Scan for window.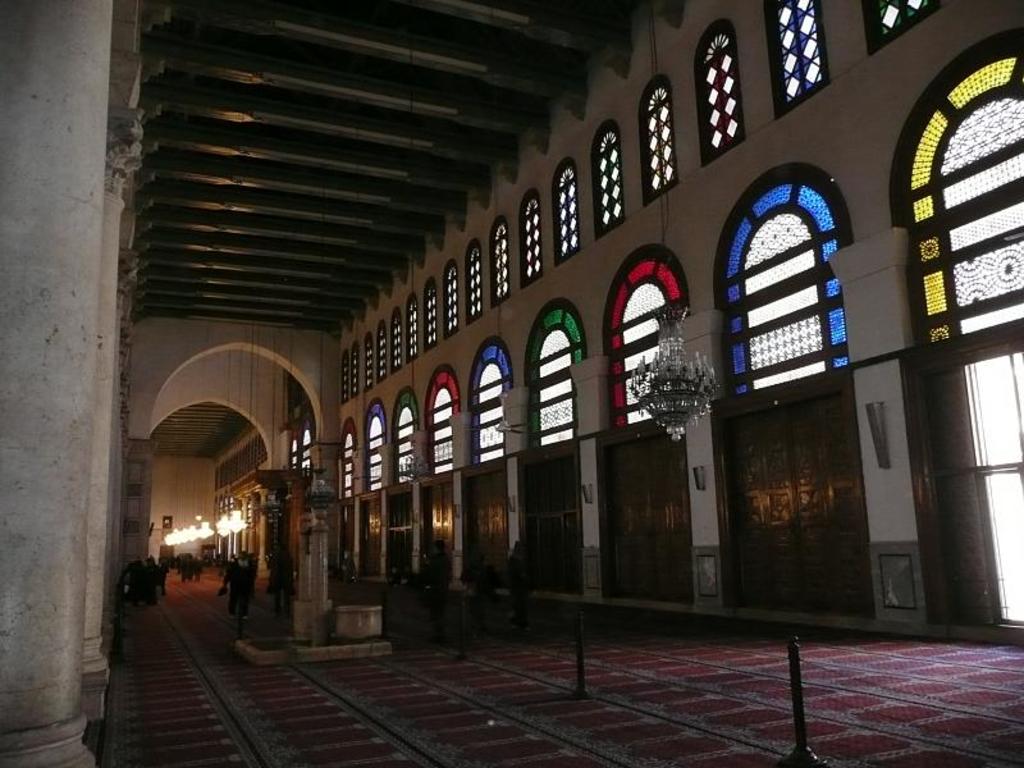
Scan result: [left=605, top=247, right=703, bottom=424].
